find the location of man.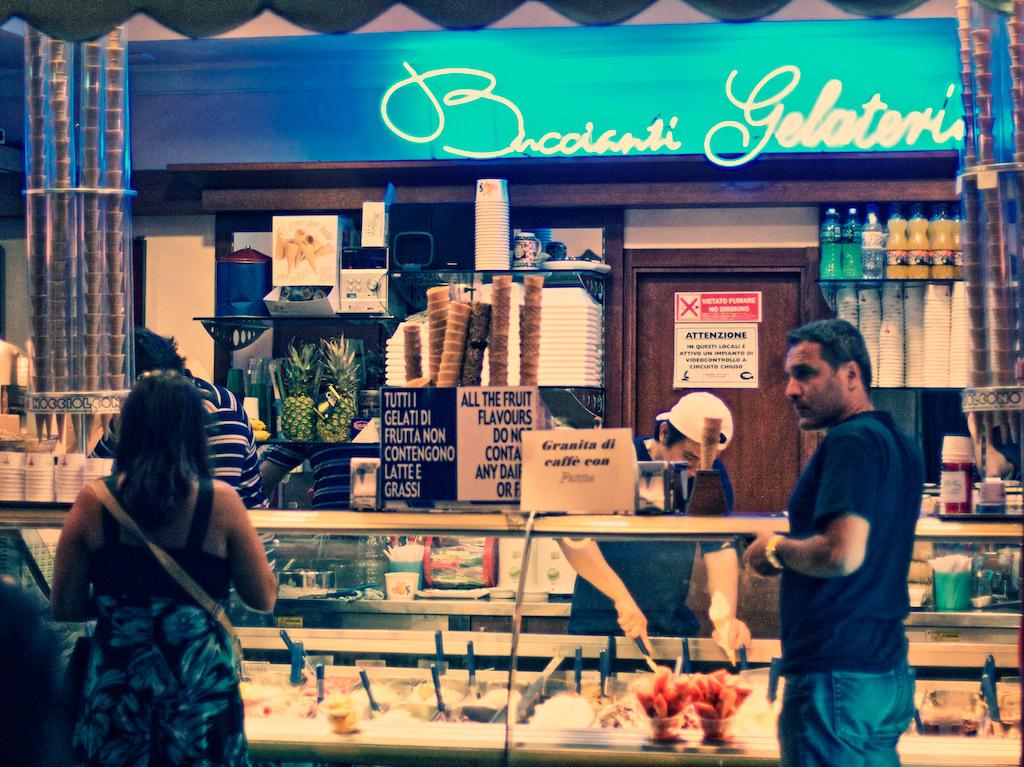
Location: [741, 315, 921, 766].
